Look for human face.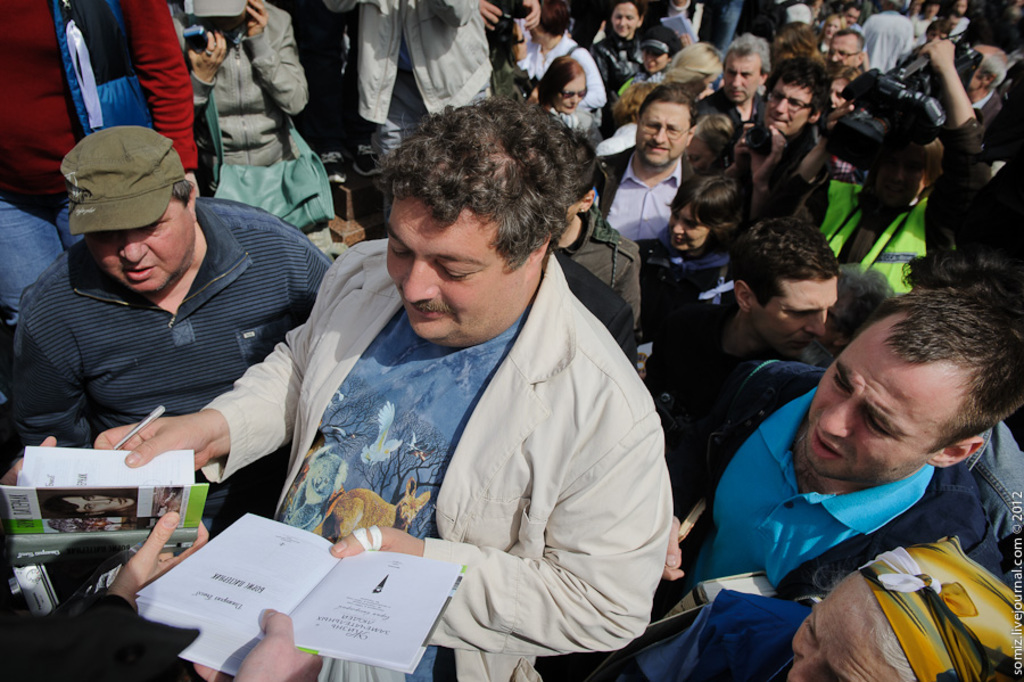
Found: region(966, 58, 983, 89).
